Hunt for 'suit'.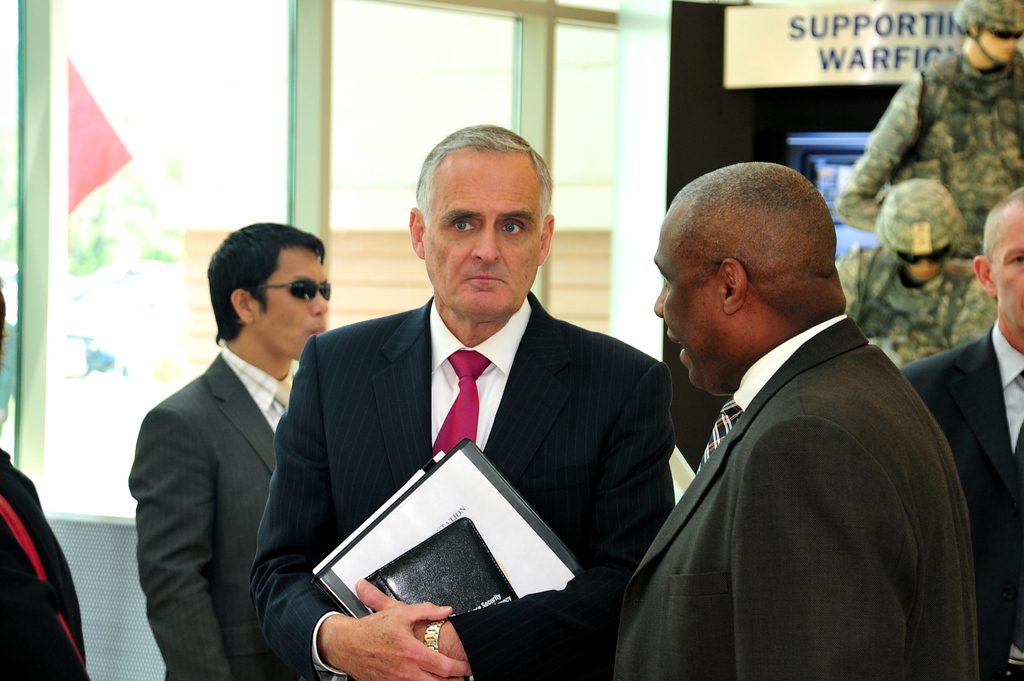
Hunted down at Rect(276, 205, 684, 630).
